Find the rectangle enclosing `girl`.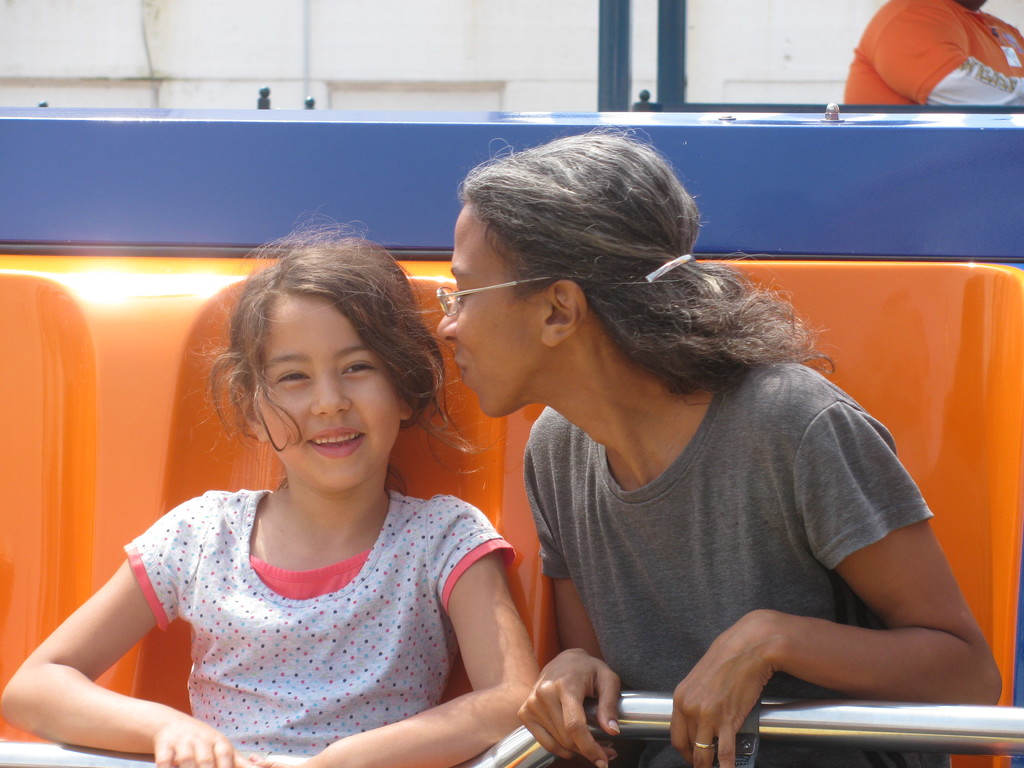
0:213:540:765.
